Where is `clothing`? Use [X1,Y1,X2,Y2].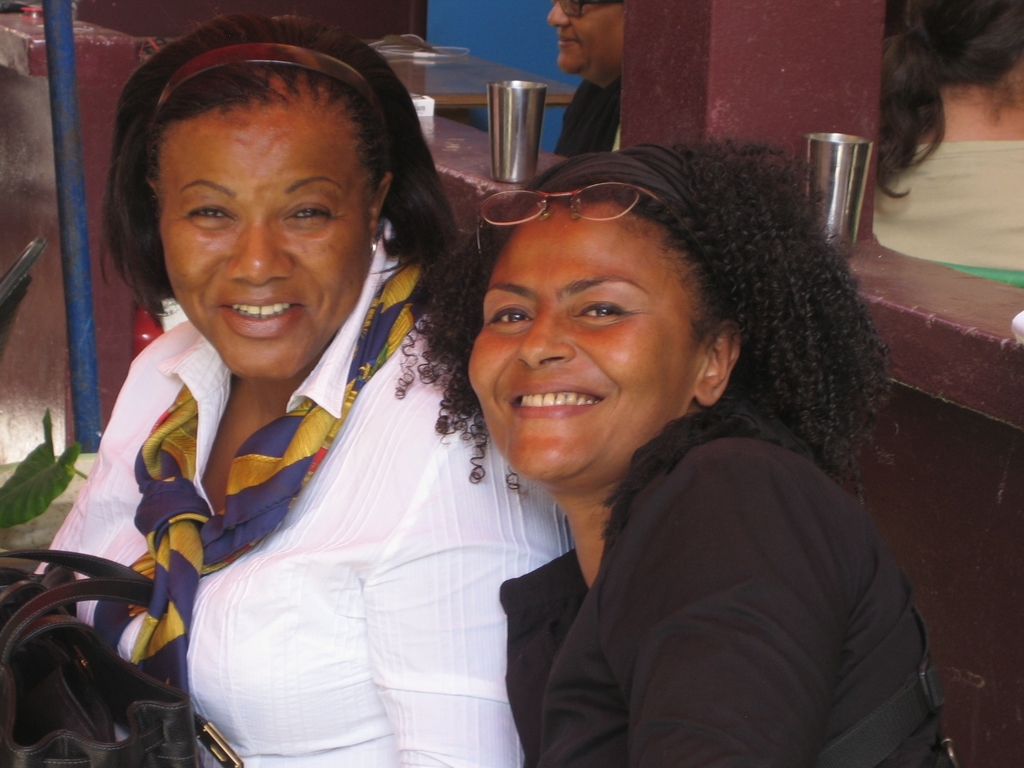
[557,76,623,159].
